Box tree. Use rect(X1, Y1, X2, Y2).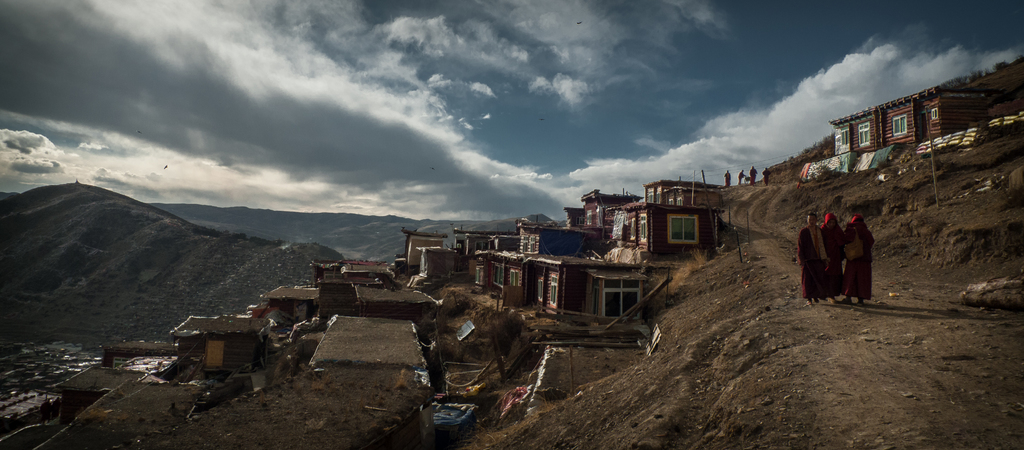
rect(473, 316, 533, 398).
